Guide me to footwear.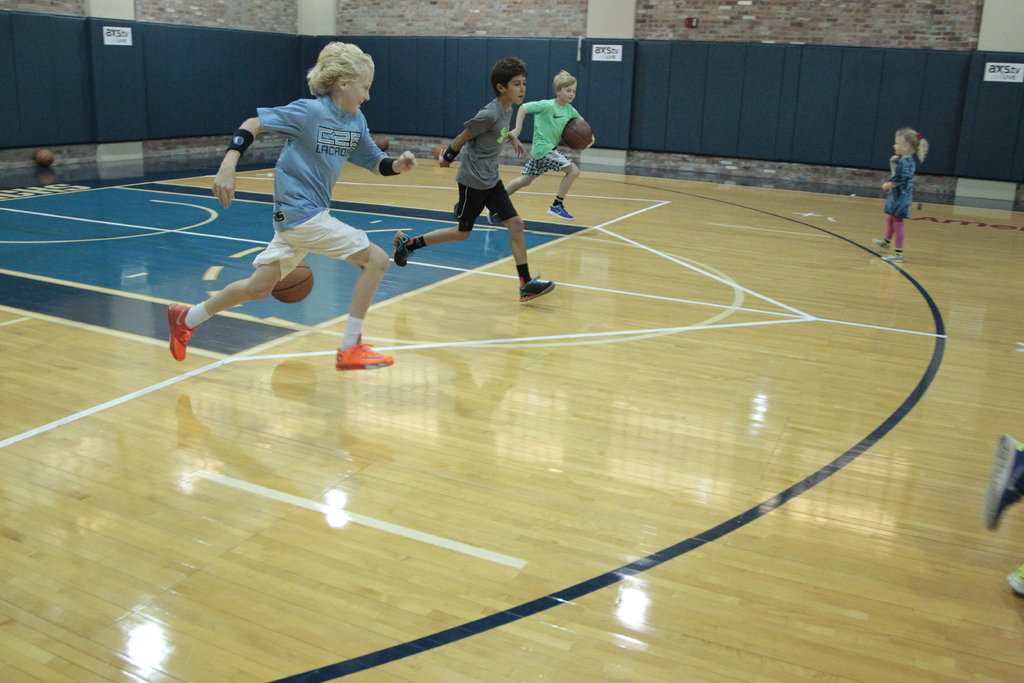
Guidance: 485/210/499/227.
